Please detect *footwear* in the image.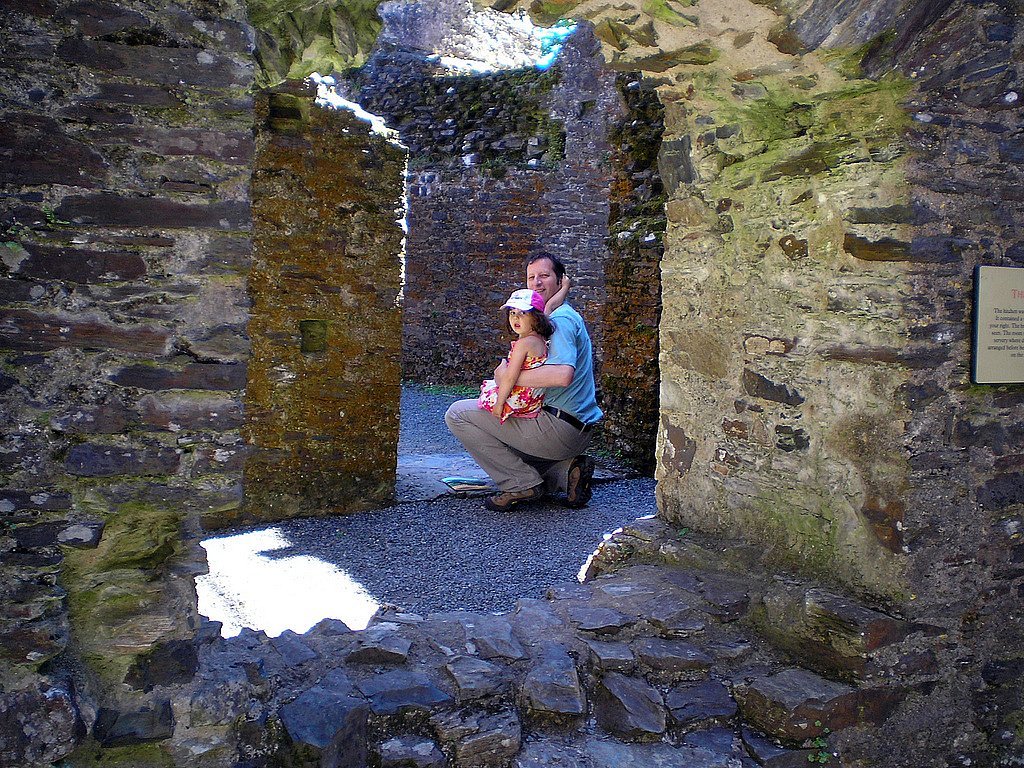
pyautogui.locateOnScreen(562, 453, 596, 506).
